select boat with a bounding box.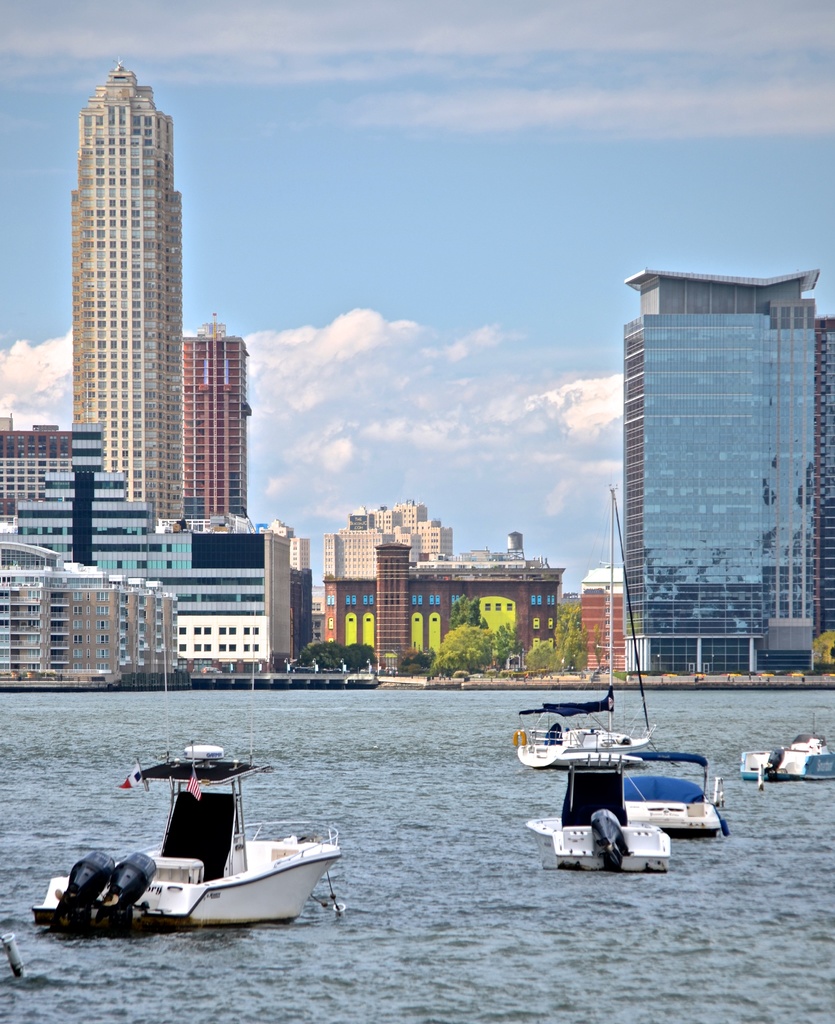
54 735 362 933.
